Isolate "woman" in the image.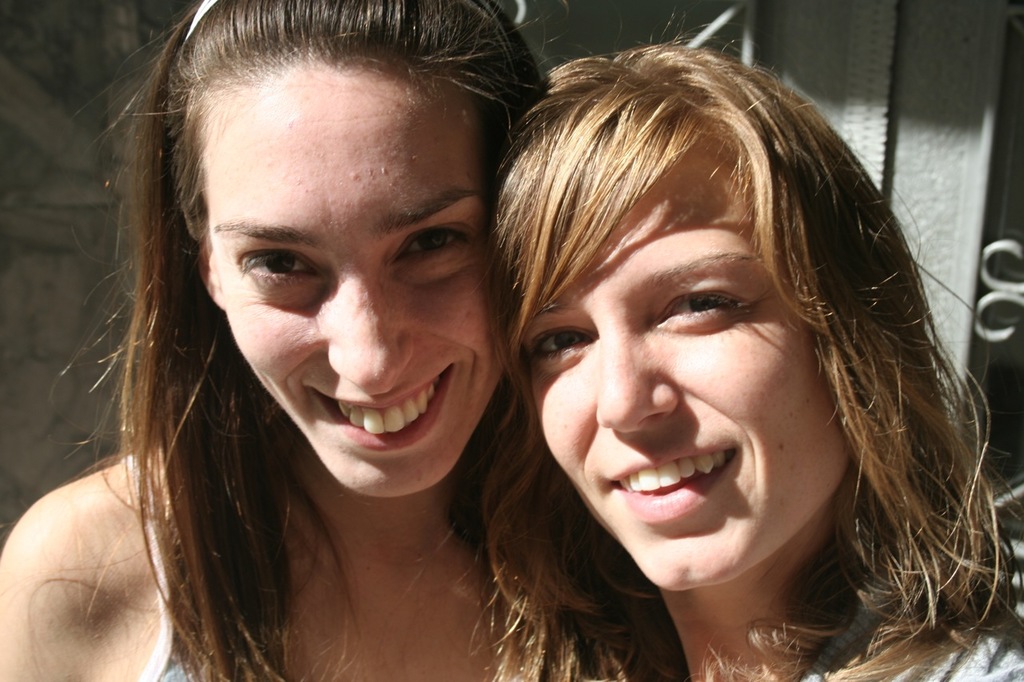
Isolated region: 476 30 1023 681.
